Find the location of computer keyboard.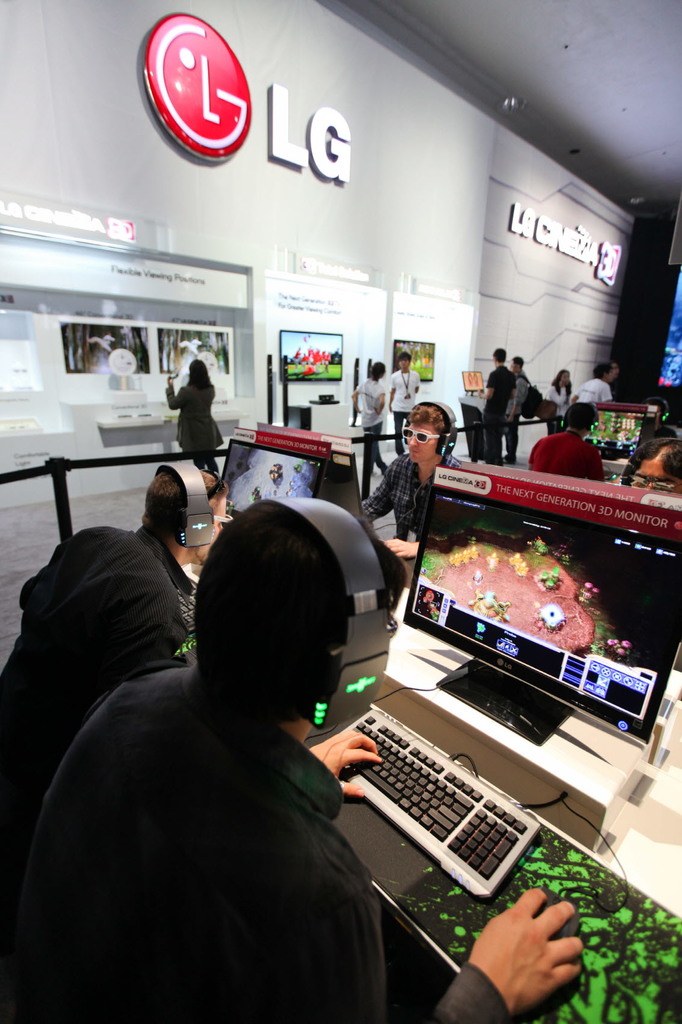
Location: {"x1": 340, "y1": 707, "x2": 545, "y2": 903}.
